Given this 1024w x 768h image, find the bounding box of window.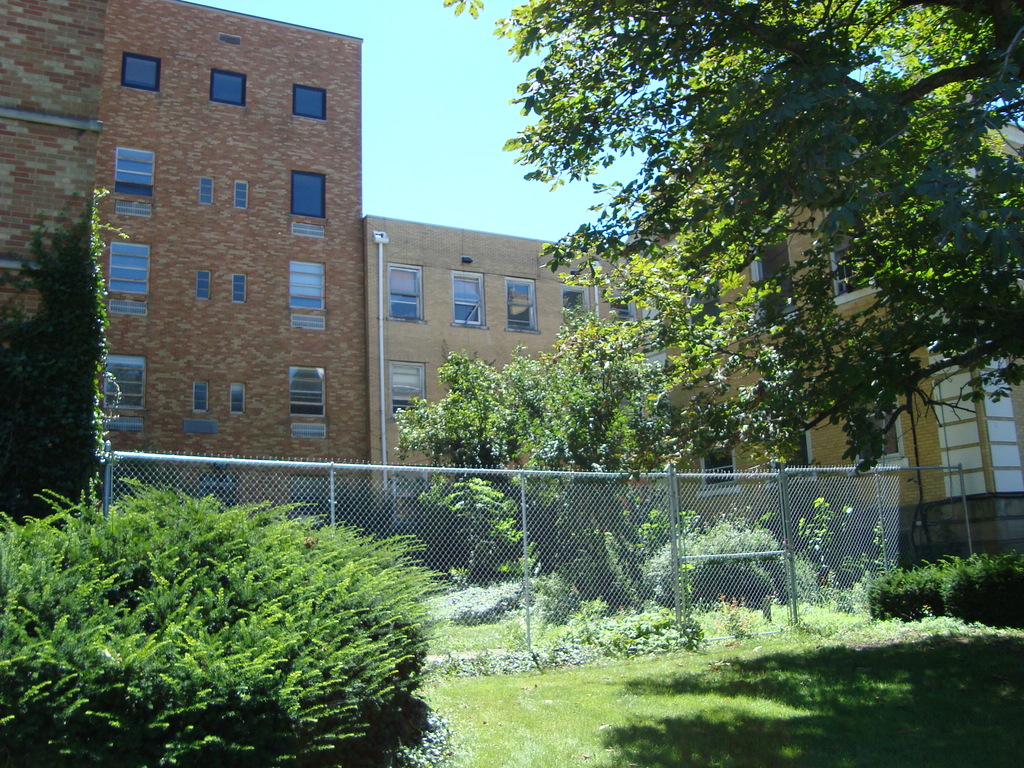
BBox(289, 424, 323, 437).
